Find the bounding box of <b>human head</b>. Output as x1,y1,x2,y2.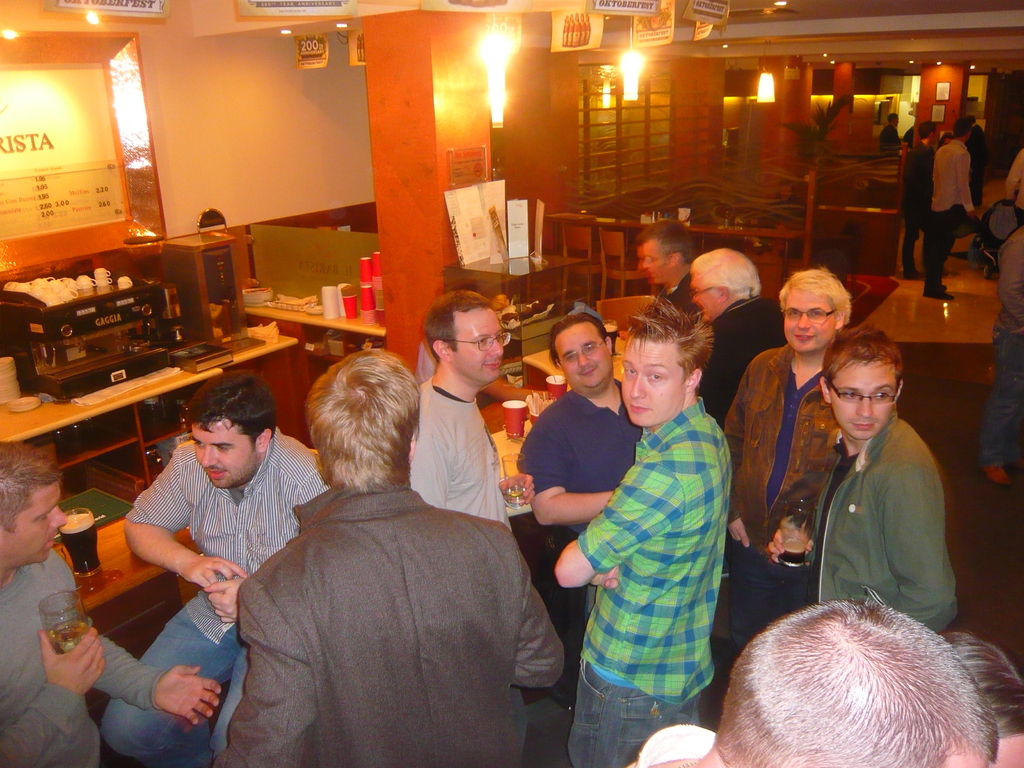
953,120,970,143.
